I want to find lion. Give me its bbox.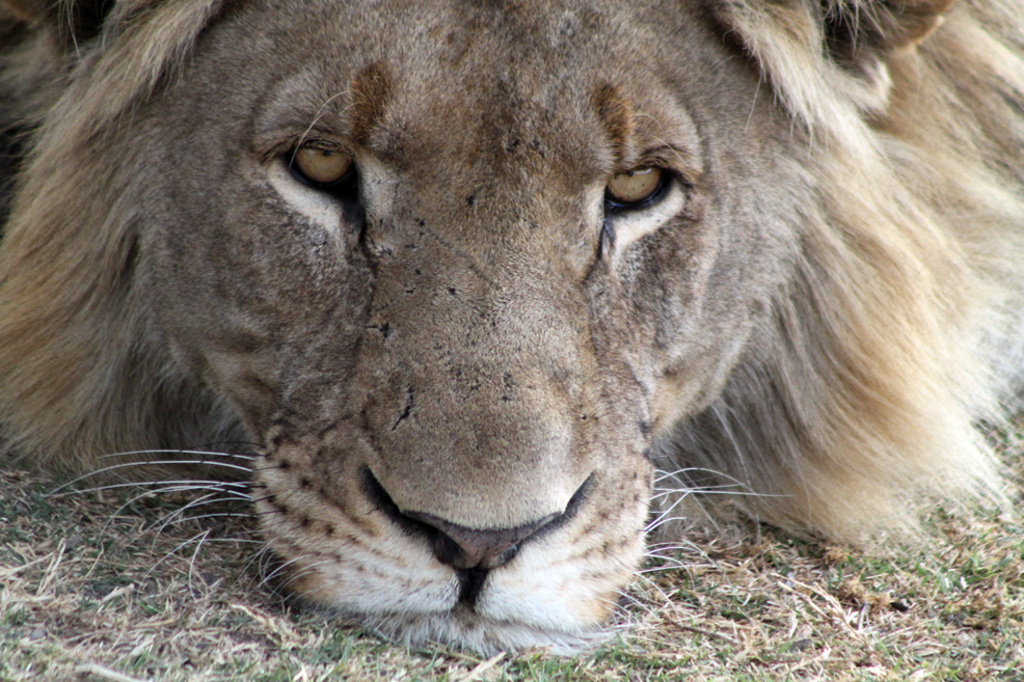
crop(0, 0, 1023, 660).
